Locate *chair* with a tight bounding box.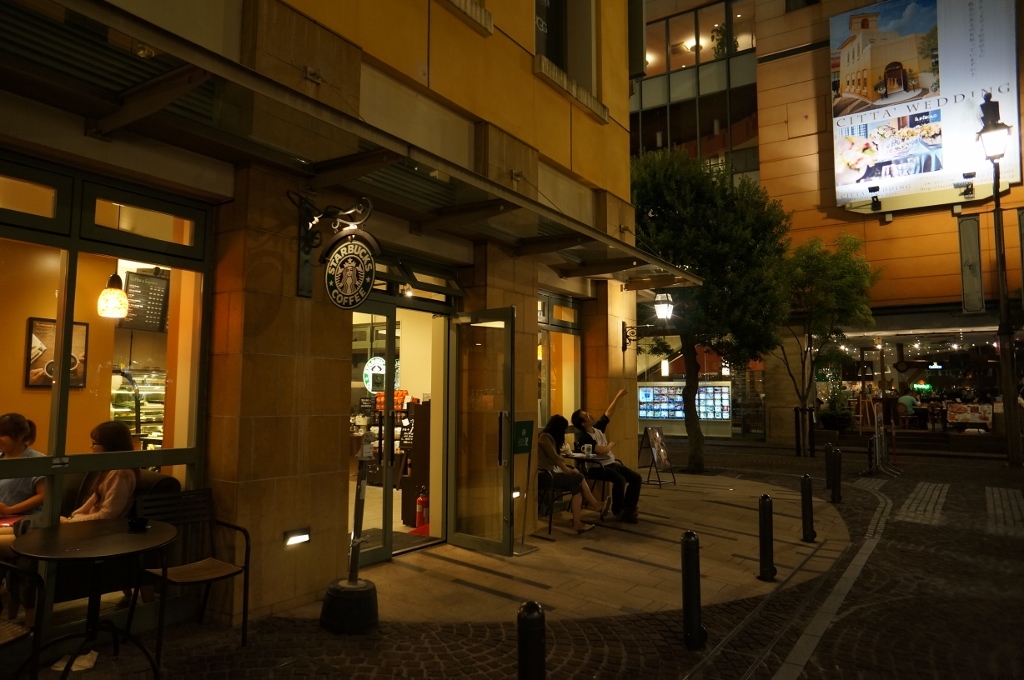
bbox(539, 449, 595, 535).
